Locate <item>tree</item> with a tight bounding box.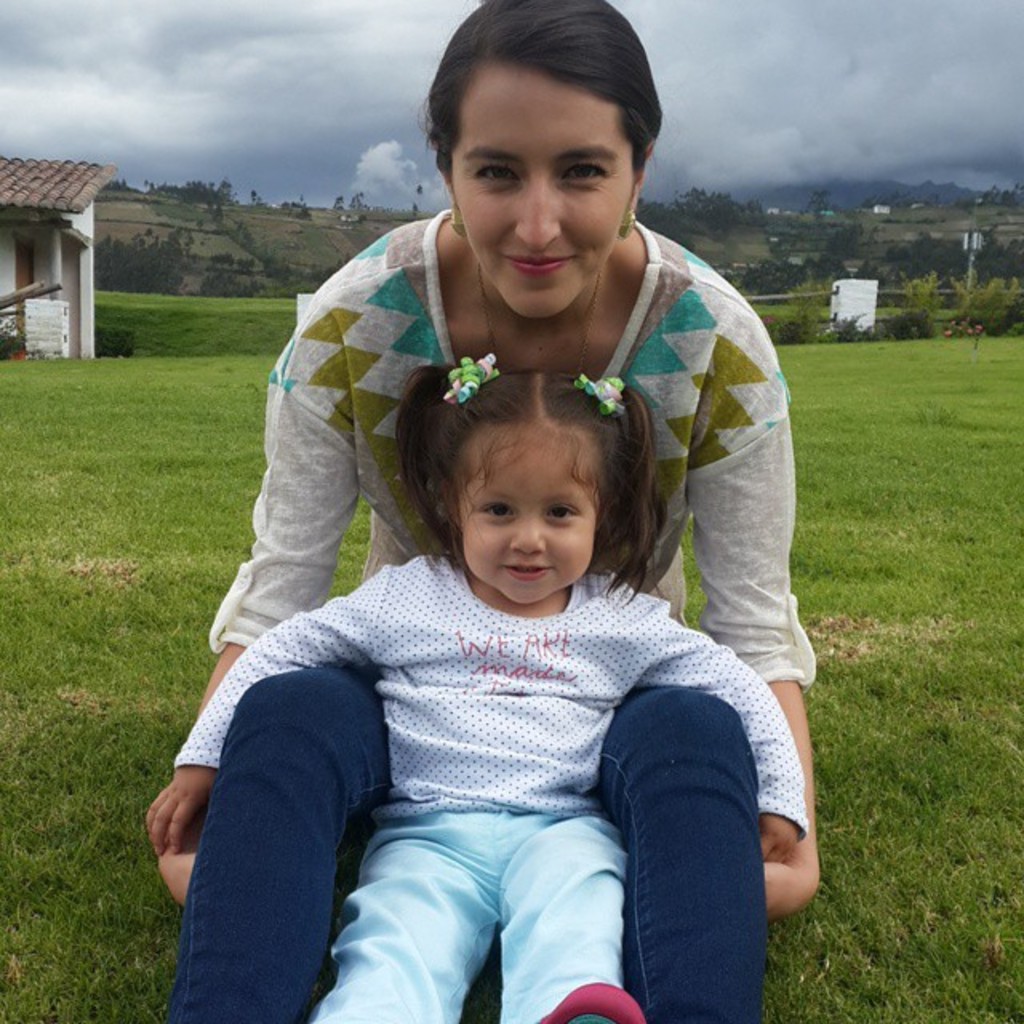
731/258/792/296.
